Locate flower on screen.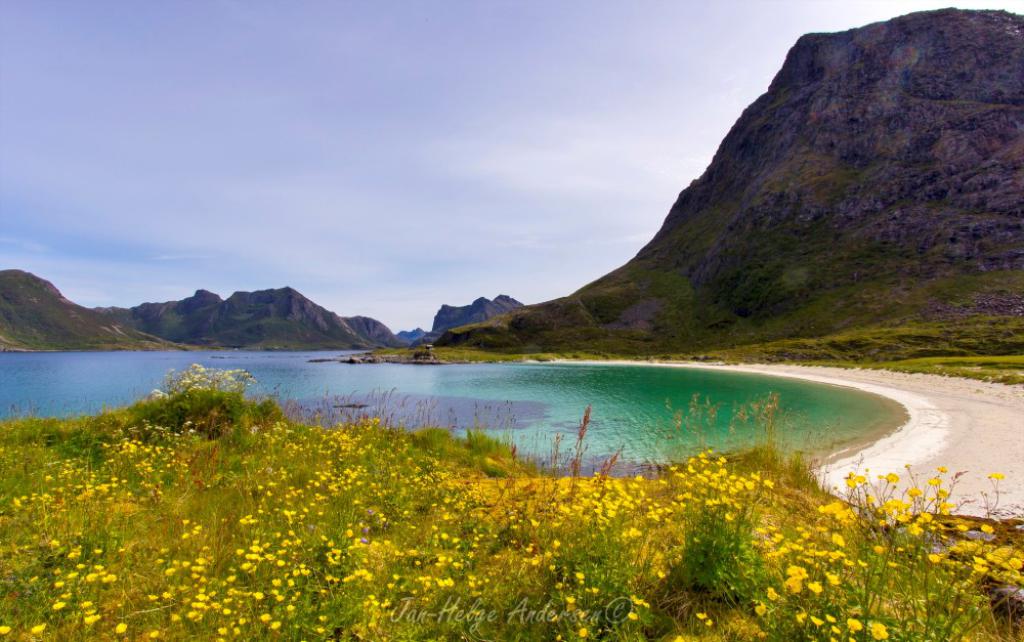
On screen at detection(26, 624, 48, 635).
